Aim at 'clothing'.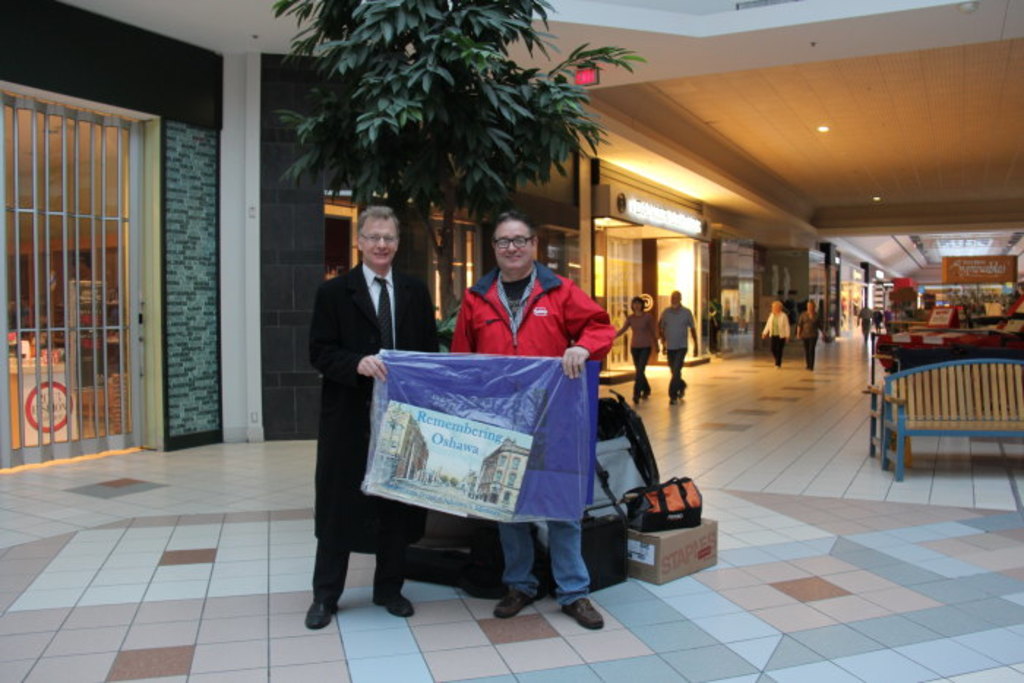
Aimed at 449 260 614 607.
